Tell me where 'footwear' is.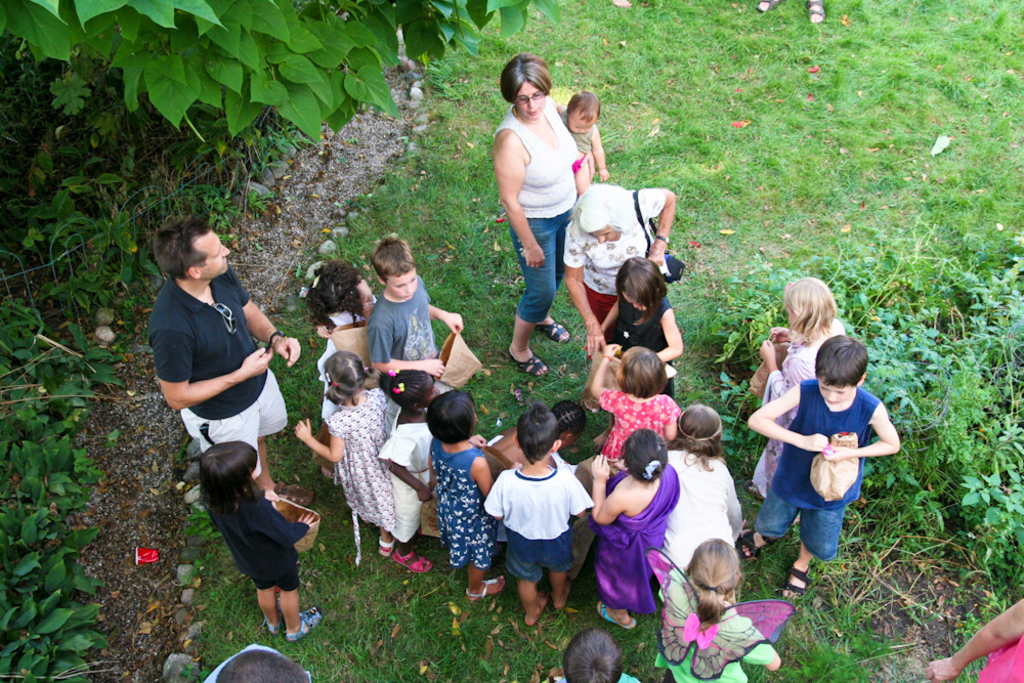
'footwear' is at (left=292, top=609, right=319, bottom=637).
